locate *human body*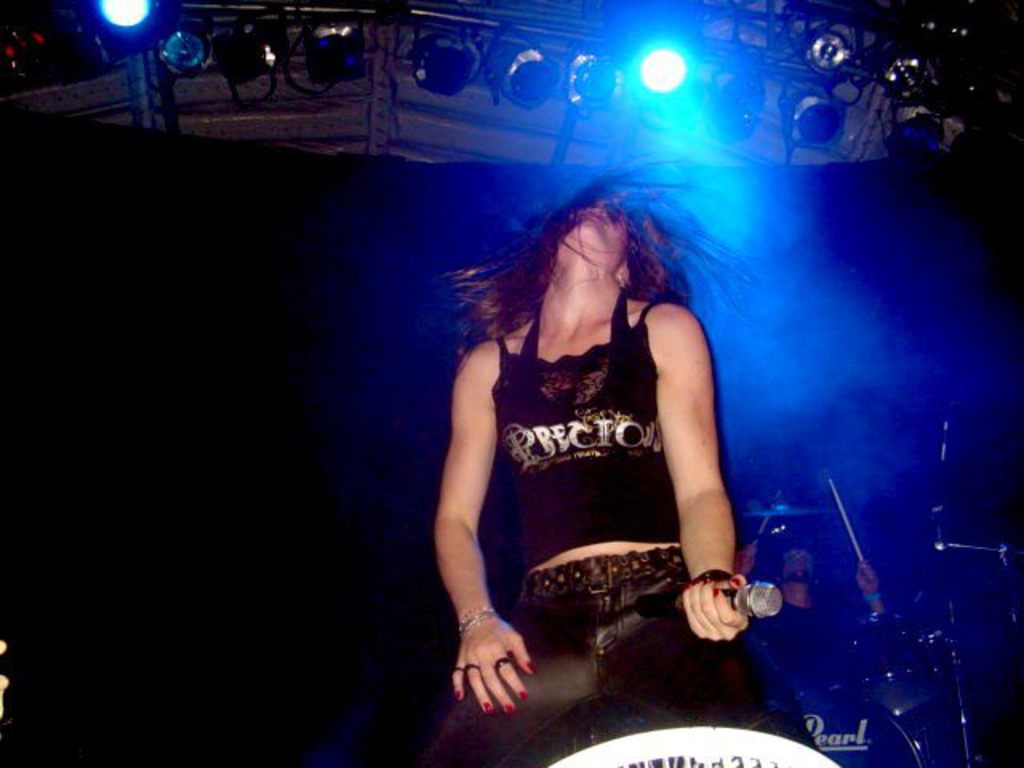
bbox=[429, 176, 765, 710]
